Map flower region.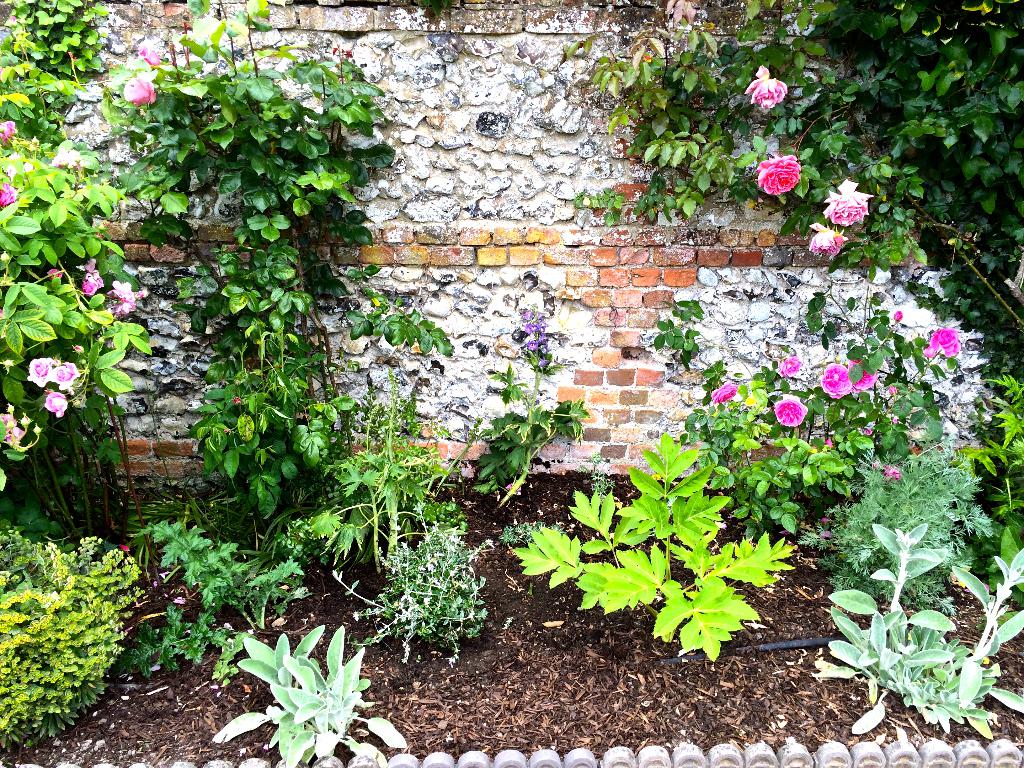
Mapped to 0 183 19 211.
